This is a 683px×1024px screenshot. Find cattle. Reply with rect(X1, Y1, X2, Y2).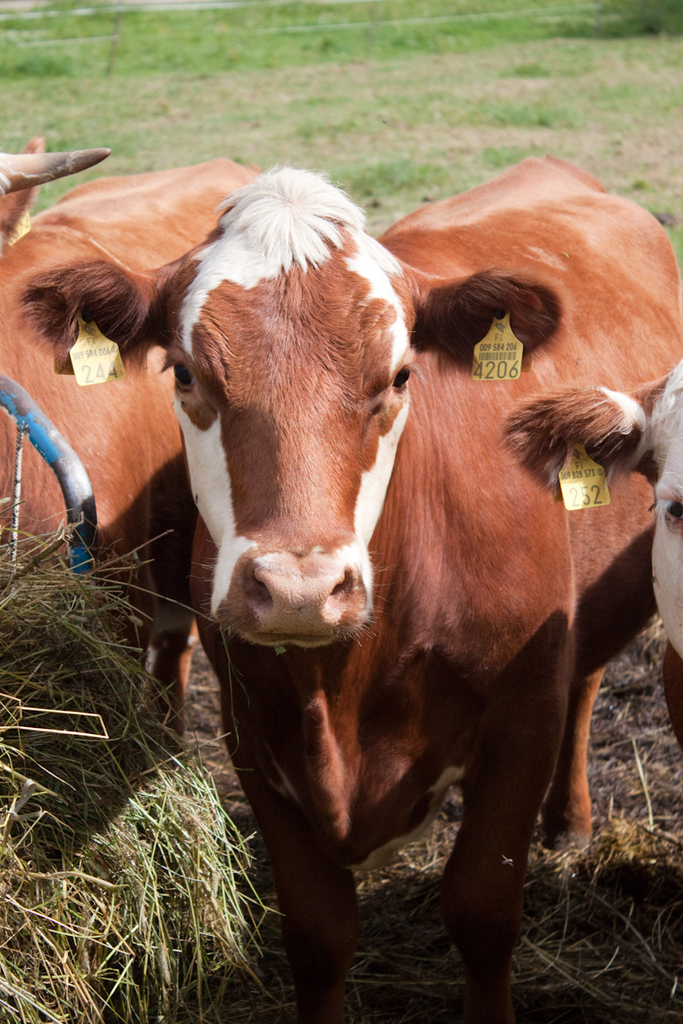
rect(499, 358, 682, 737).
